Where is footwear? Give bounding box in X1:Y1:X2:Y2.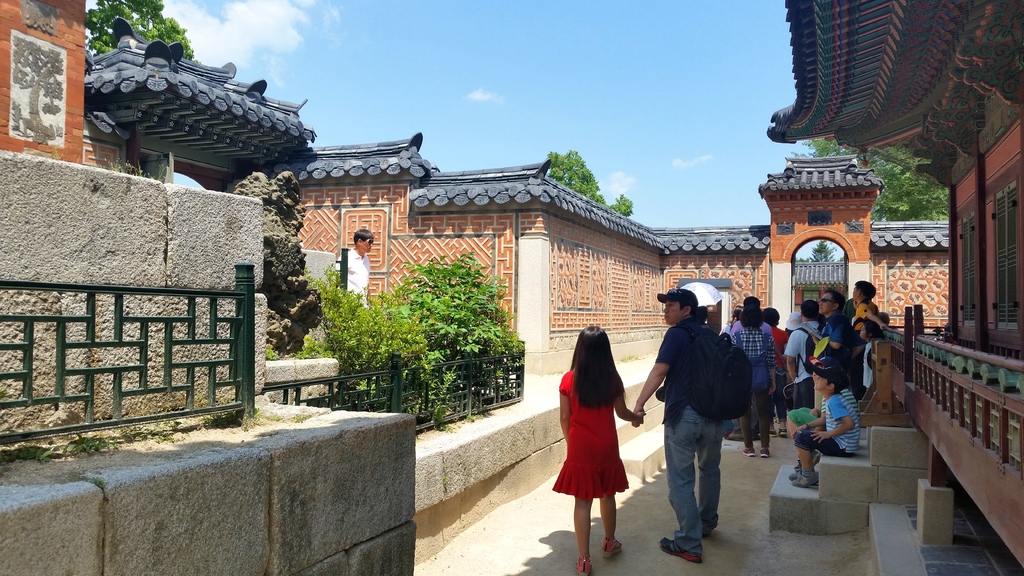
797:450:819:470.
